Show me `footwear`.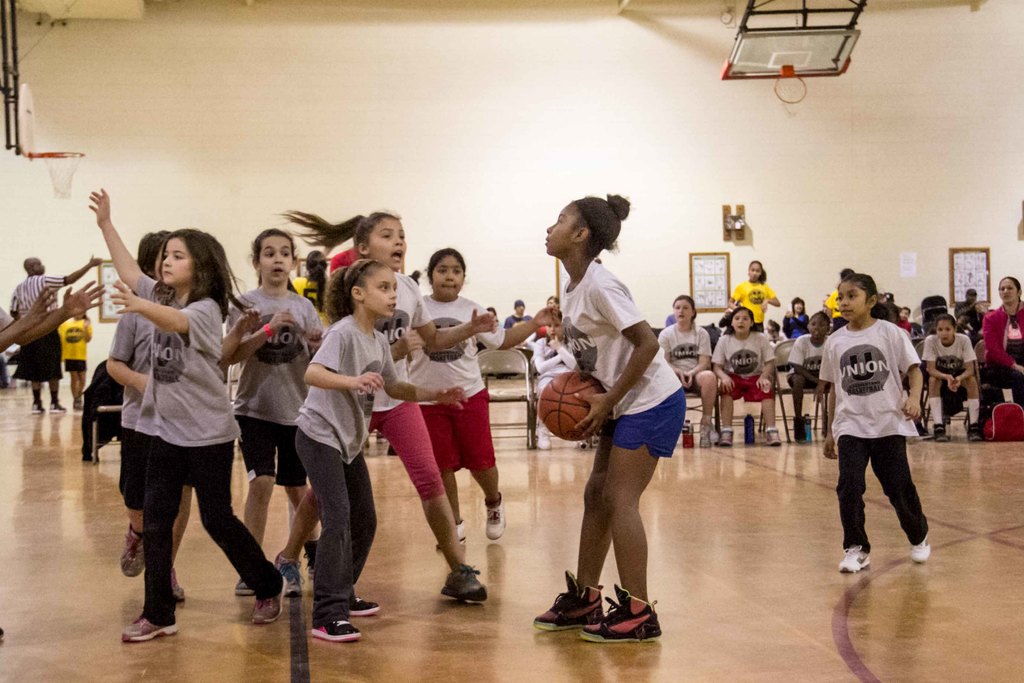
`footwear` is here: [left=275, top=552, right=305, bottom=595].
